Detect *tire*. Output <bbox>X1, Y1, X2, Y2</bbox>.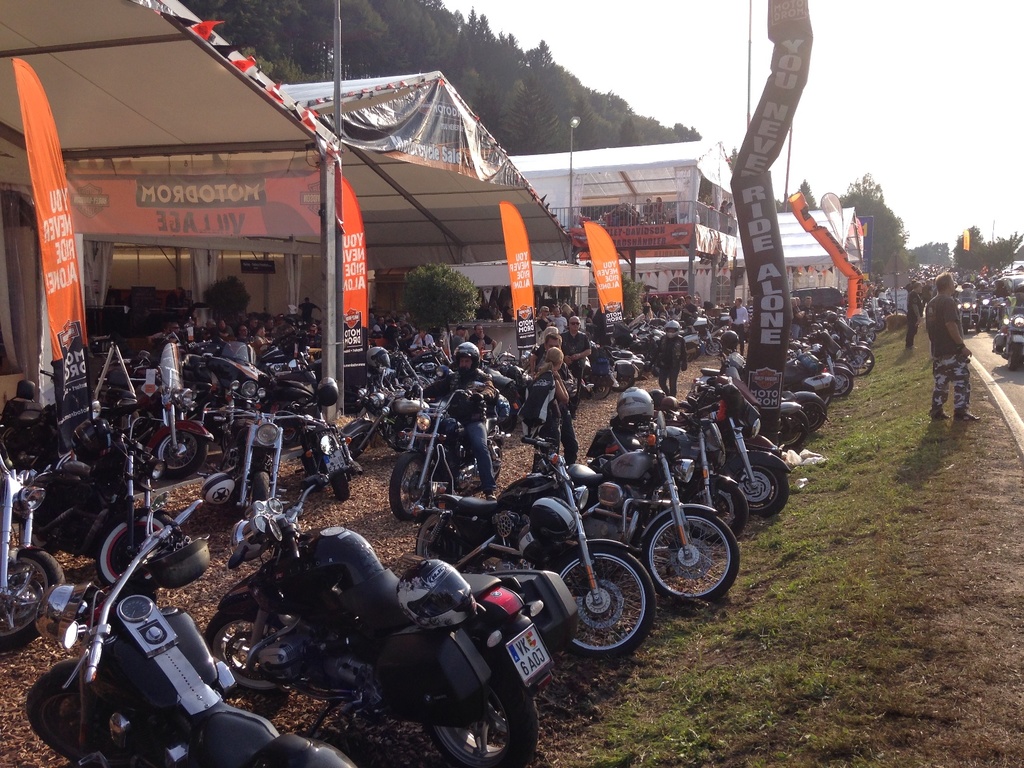
<bbox>683, 474, 749, 544</bbox>.
